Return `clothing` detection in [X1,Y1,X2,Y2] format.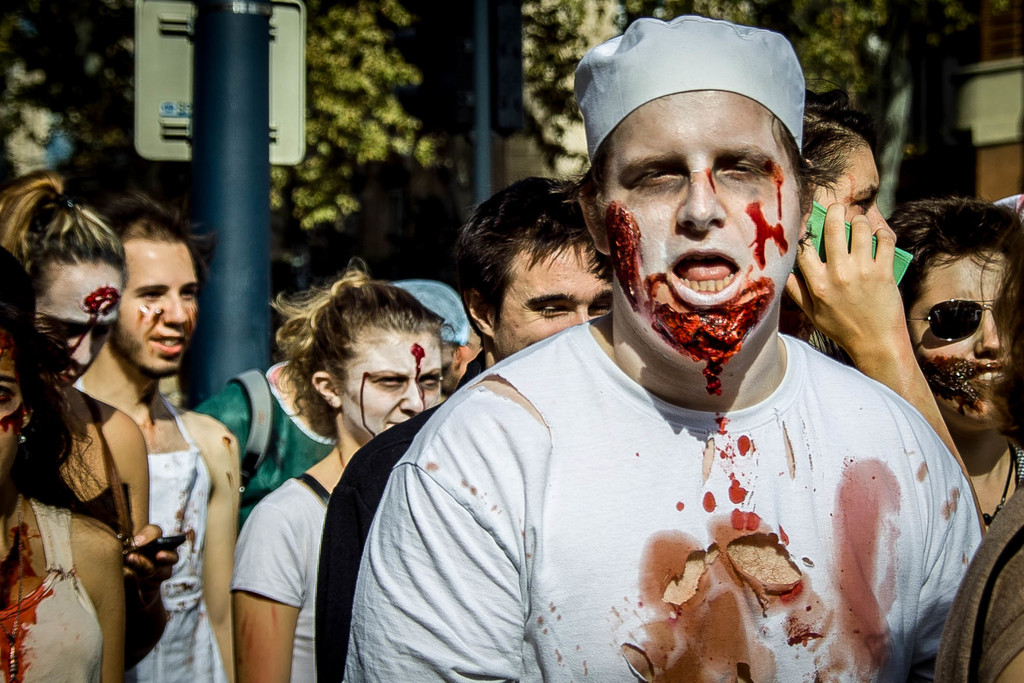
[236,465,325,682].
